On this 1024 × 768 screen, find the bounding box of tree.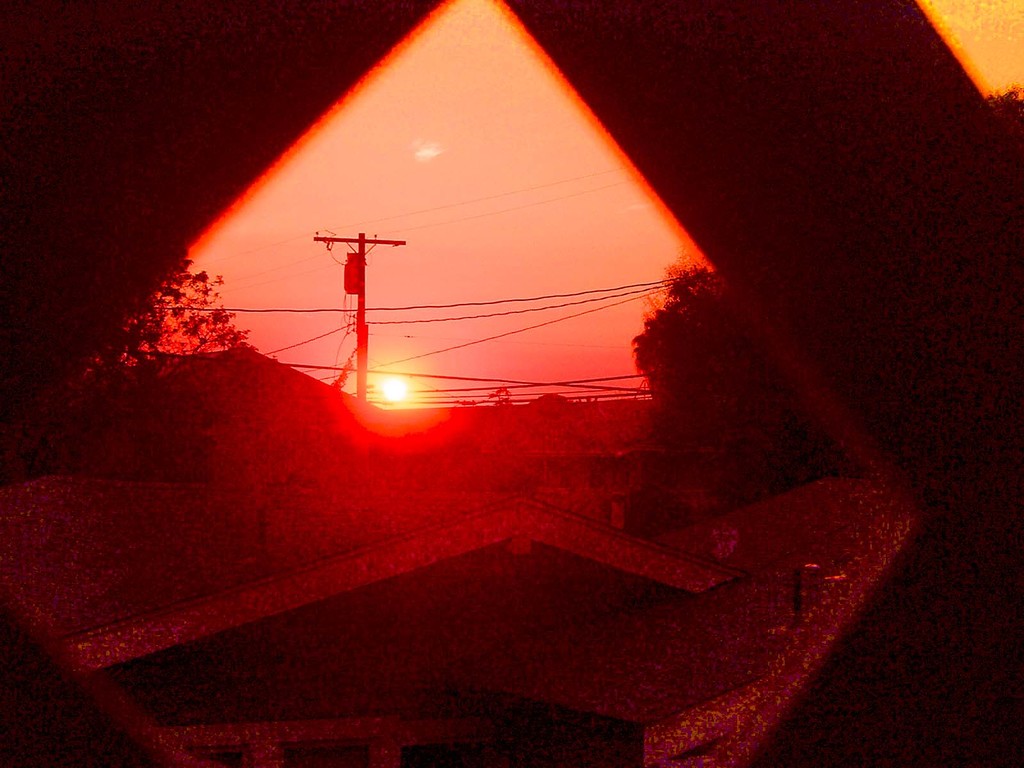
Bounding box: 633:264:868:474.
